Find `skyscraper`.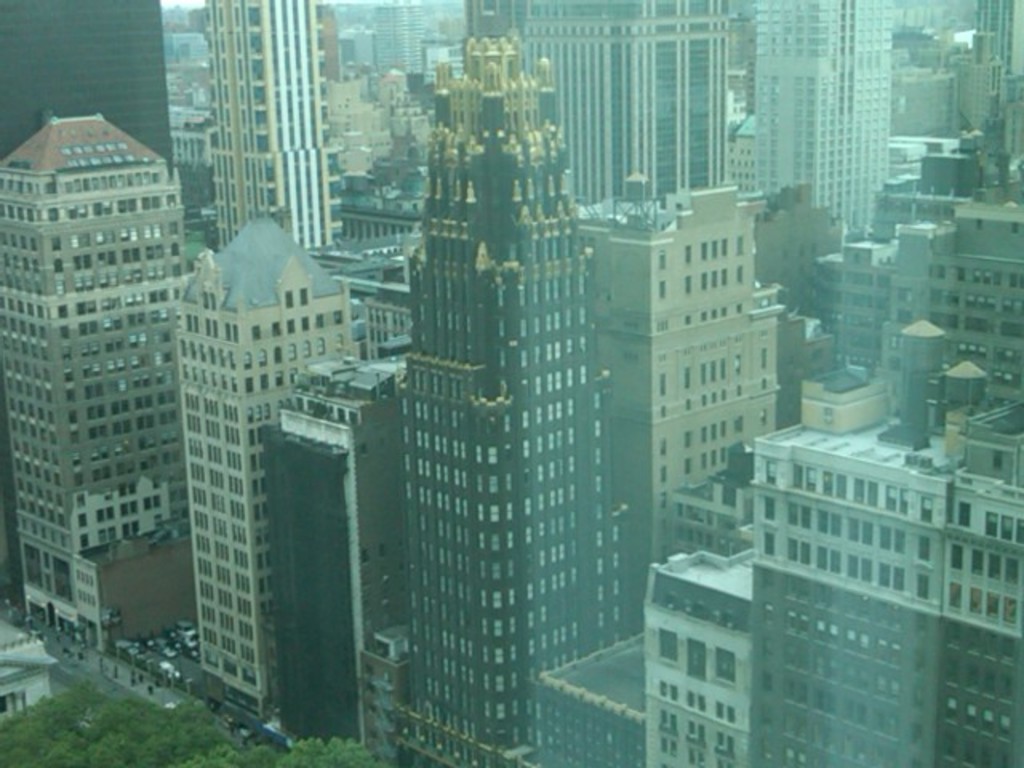
{"left": 754, "top": 0, "right": 894, "bottom": 238}.
